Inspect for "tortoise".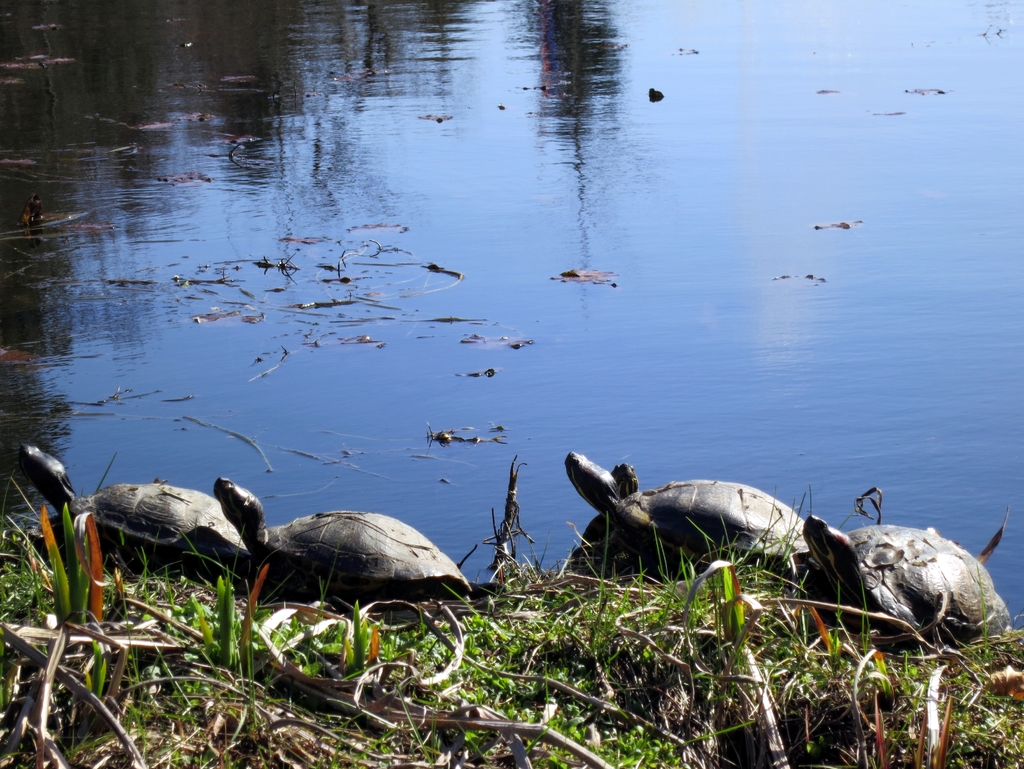
Inspection: detection(213, 474, 505, 608).
